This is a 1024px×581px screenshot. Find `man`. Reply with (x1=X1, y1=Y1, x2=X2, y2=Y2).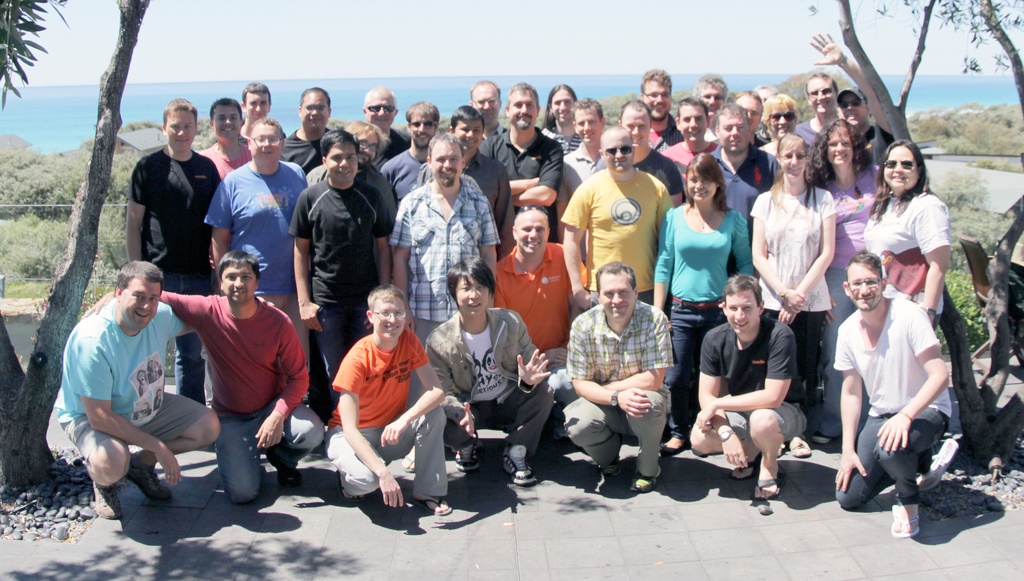
(x1=843, y1=92, x2=877, y2=152).
